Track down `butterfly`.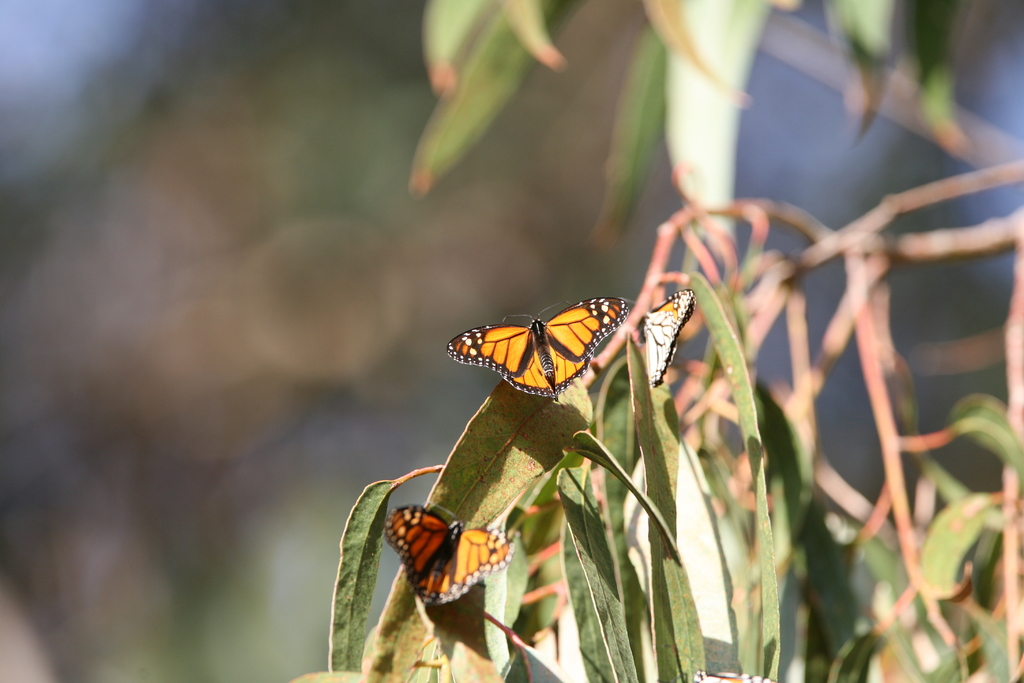
Tracked to l=385, t=500, r=521, b=607.
